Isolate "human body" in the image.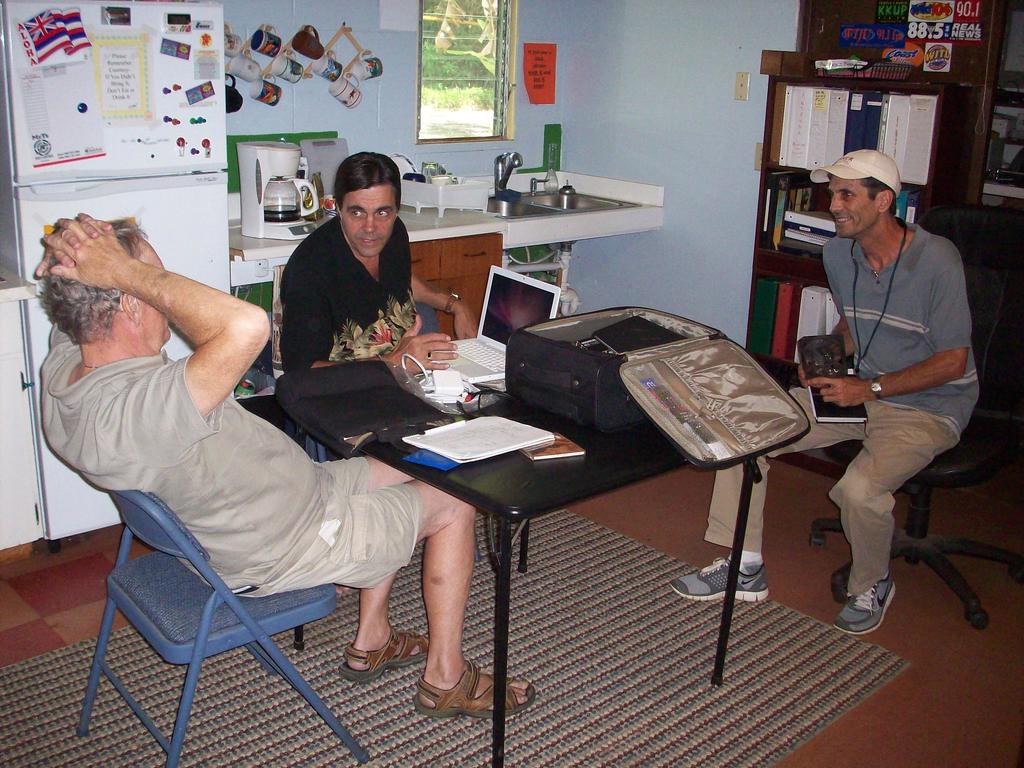
Isolated region: x1=778 y1=107 x2=974 y2=671.
